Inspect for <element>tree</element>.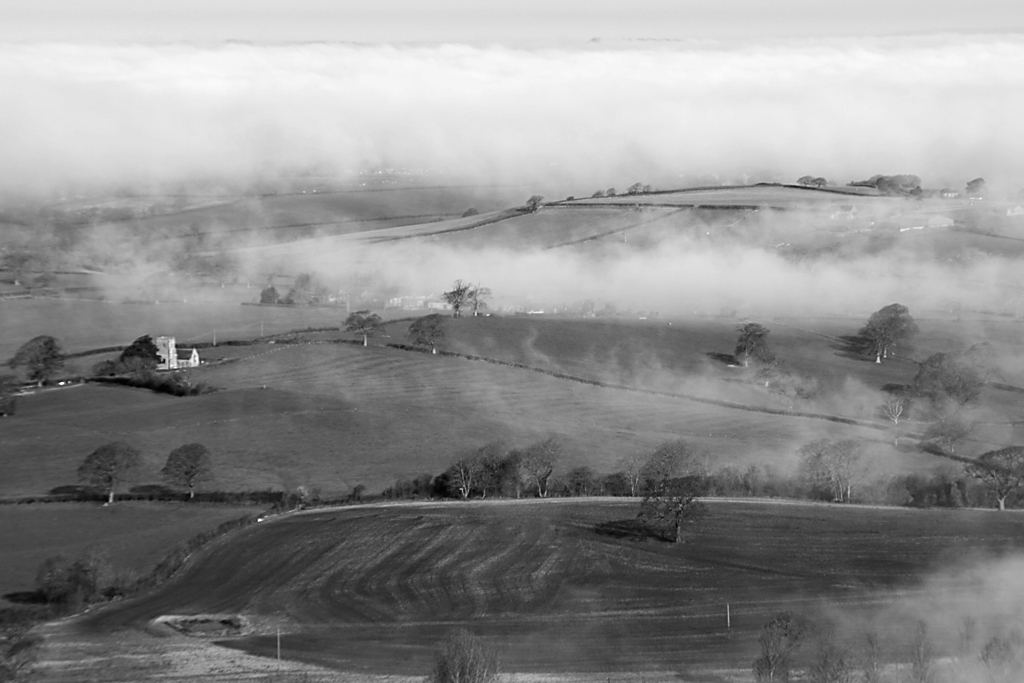
Inspection: 962/175/991/199.
